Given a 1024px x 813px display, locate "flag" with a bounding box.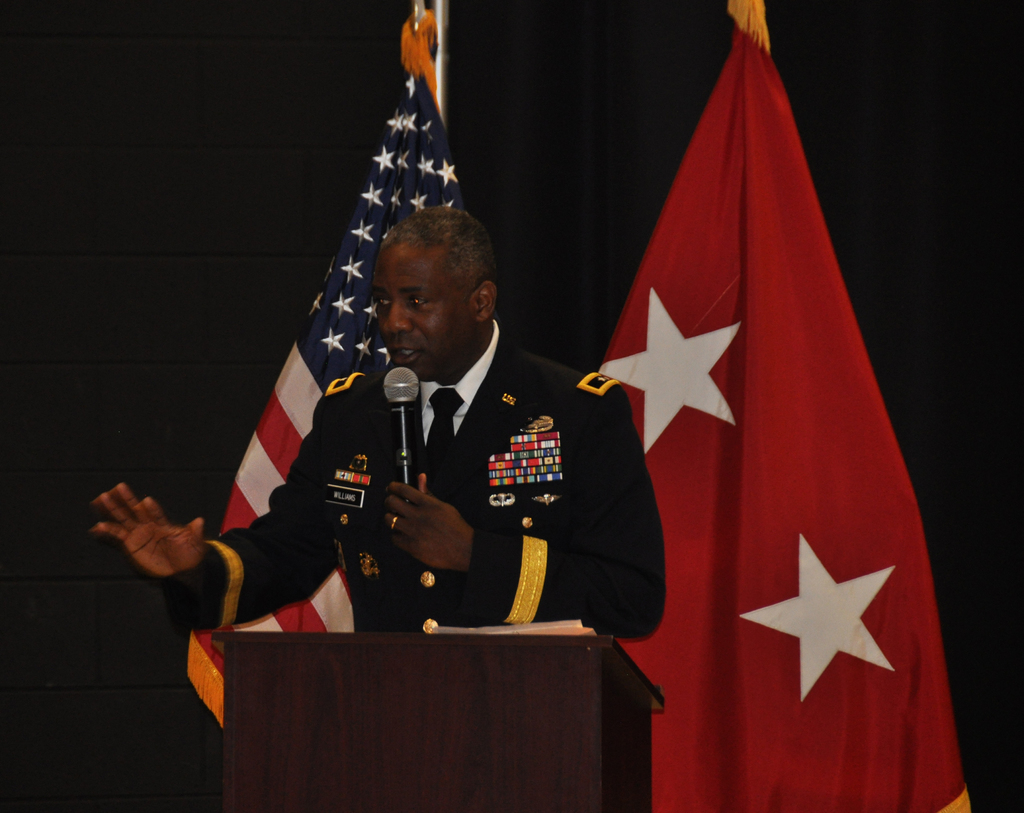
Located: x1=182 y1=40 x2=479 y2=741.
